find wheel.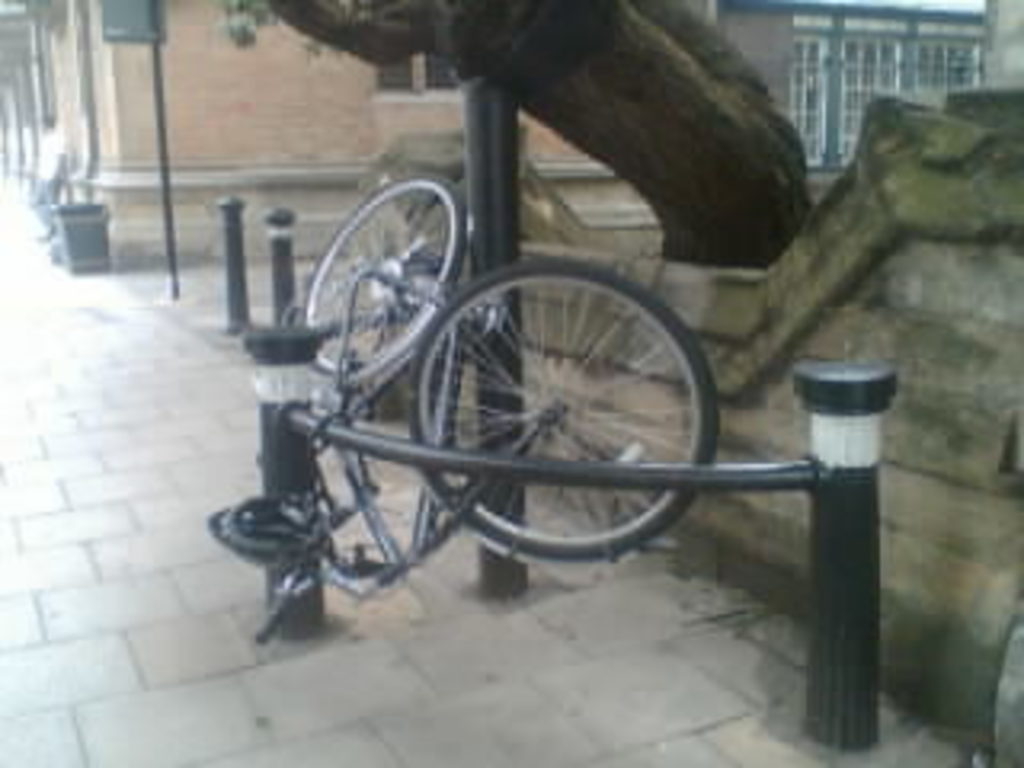
x1=403, y1=243, x2=717, y2=586.
